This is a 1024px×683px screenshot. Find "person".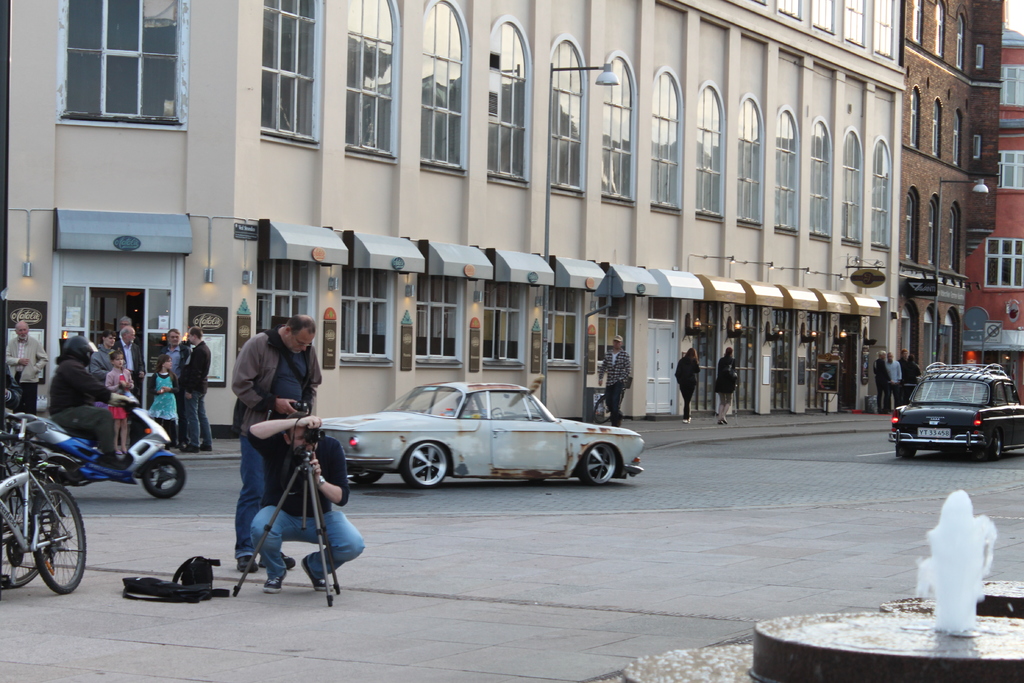
Bounding box: <bbox>182, 327, 211, 452</bbox>.
